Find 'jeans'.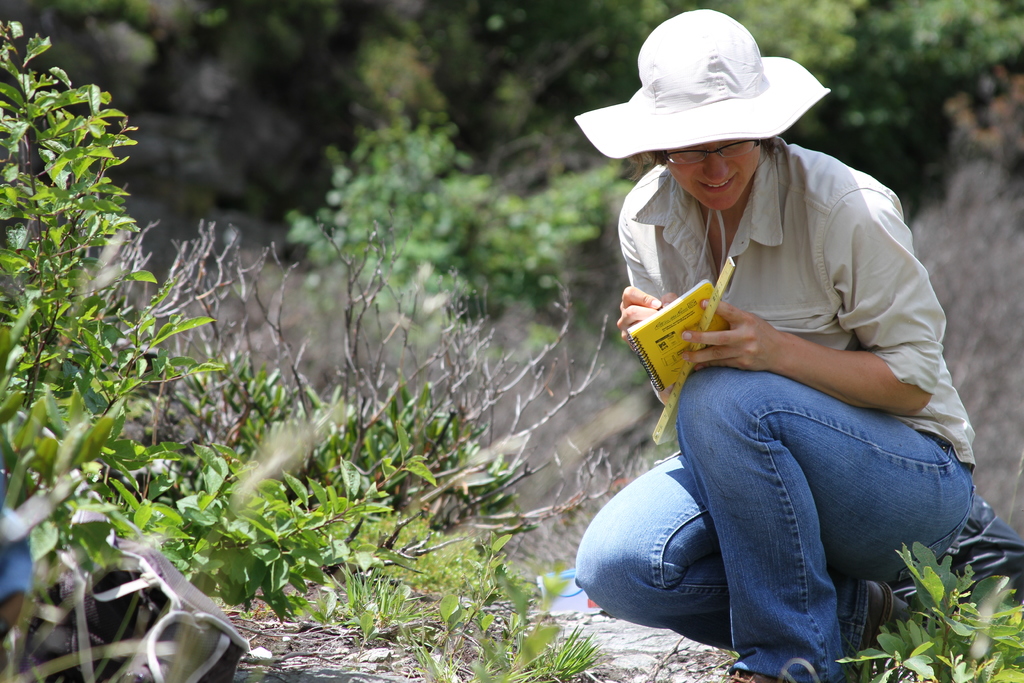
{"left": 619, "top": 340, "right": 977, "bottom": 671}.
